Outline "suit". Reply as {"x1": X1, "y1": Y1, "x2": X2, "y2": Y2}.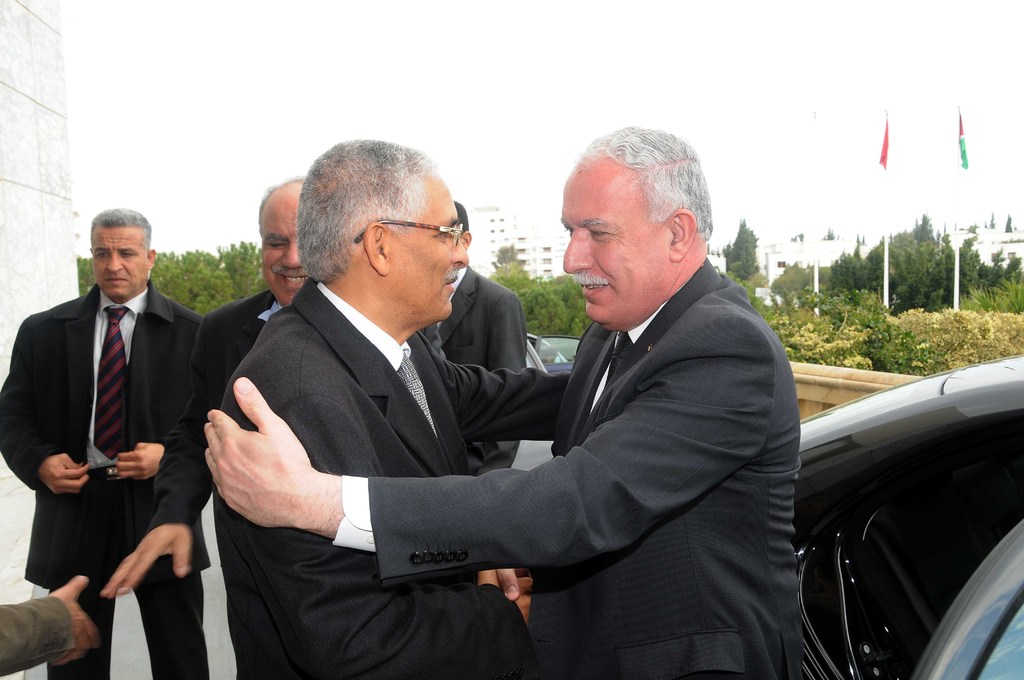
{"x1": 150, "y1": 287, "x2": 284, "y2": 679}.
